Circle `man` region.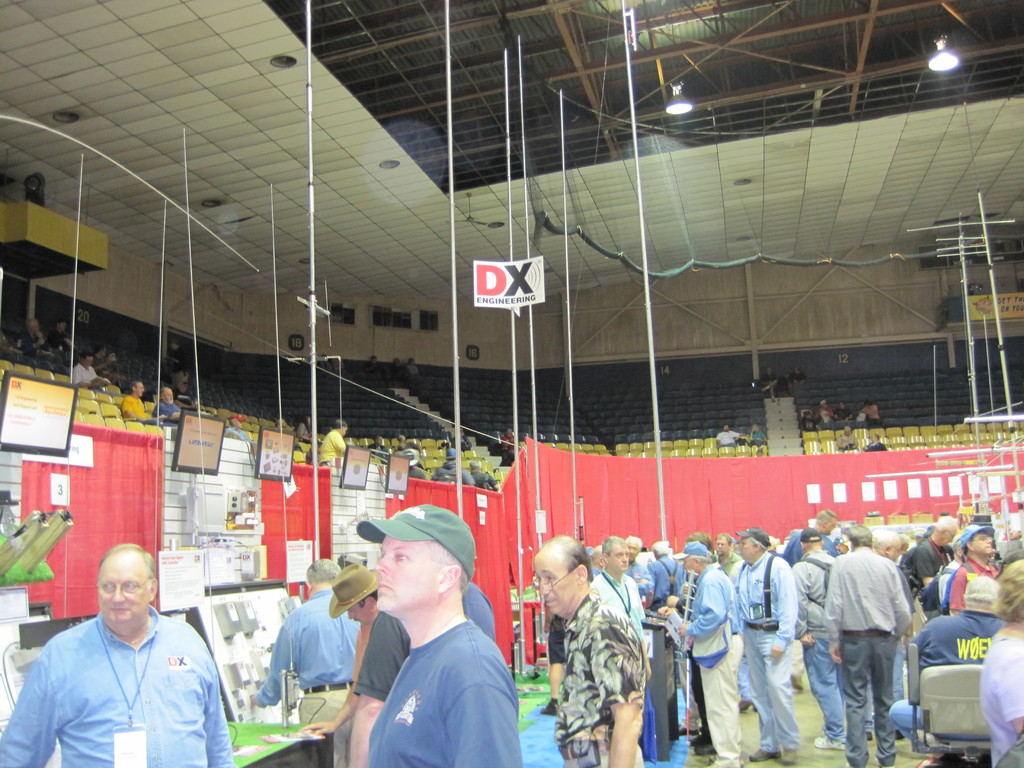
Region: region(825, 530, 912, 767).
